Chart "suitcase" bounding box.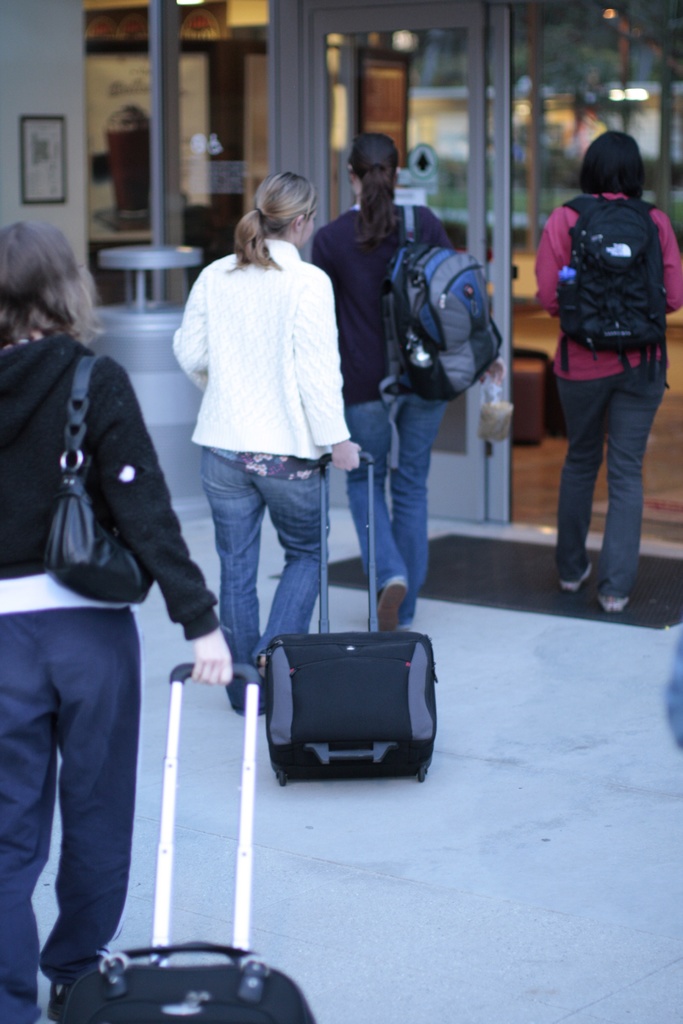
Charted: 270/452/440/787.
